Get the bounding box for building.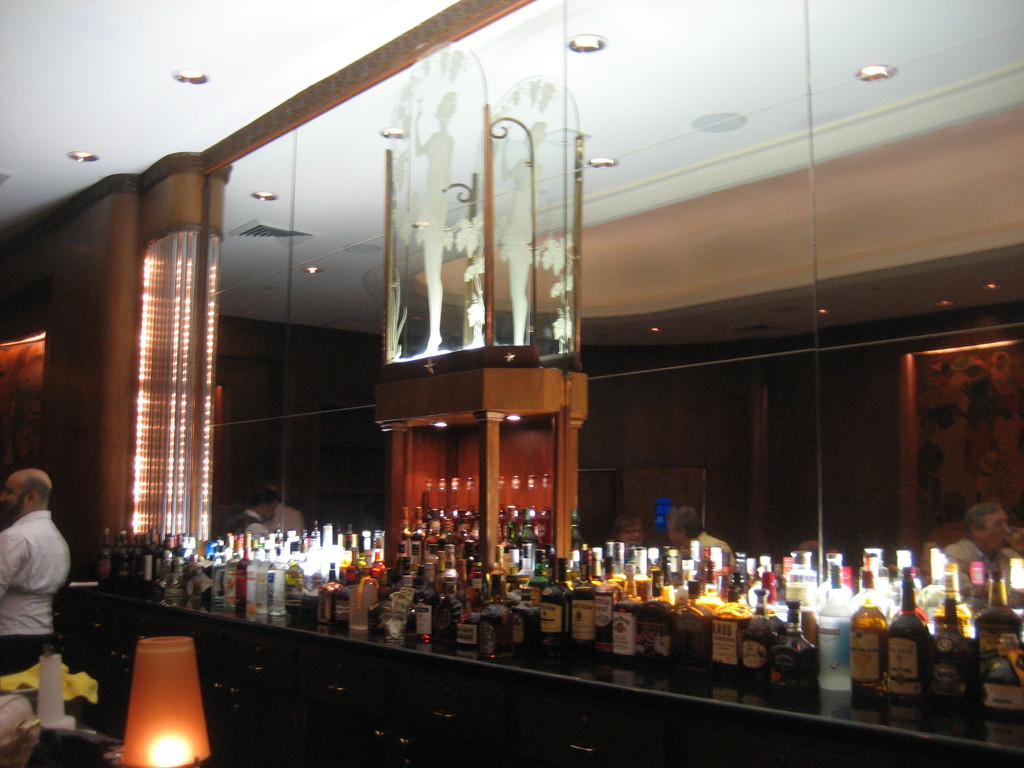
bbox(1, 0, 1023, 767).
